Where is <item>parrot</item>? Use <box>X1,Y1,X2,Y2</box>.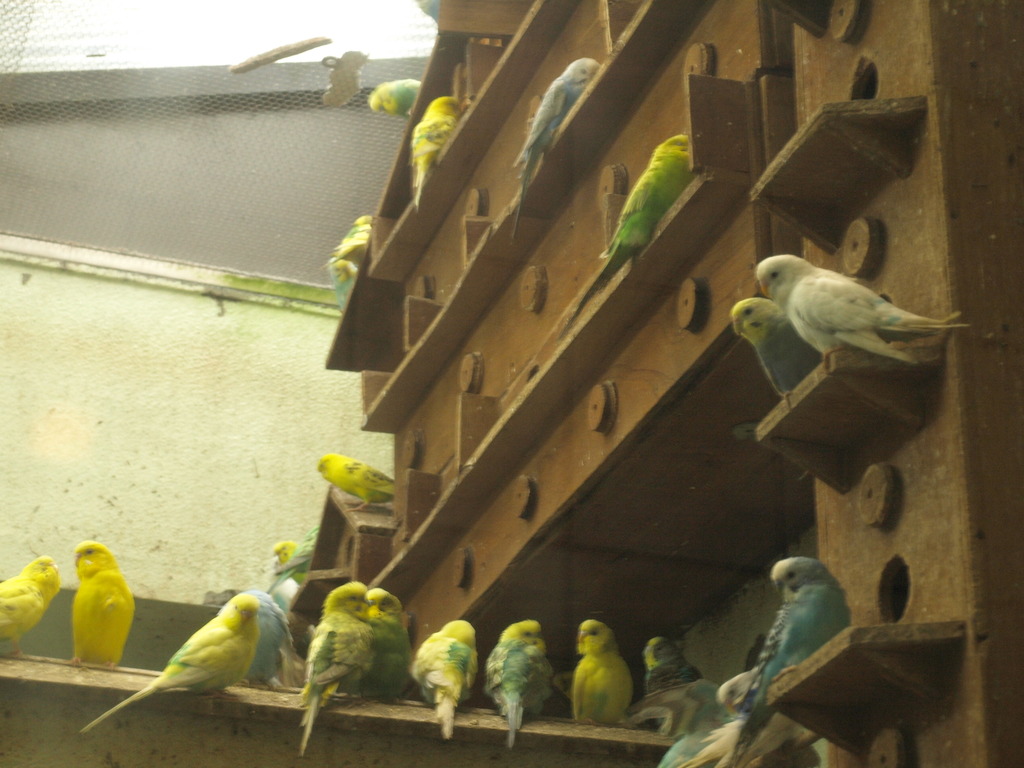
<box>572,621,640,722</box>.
